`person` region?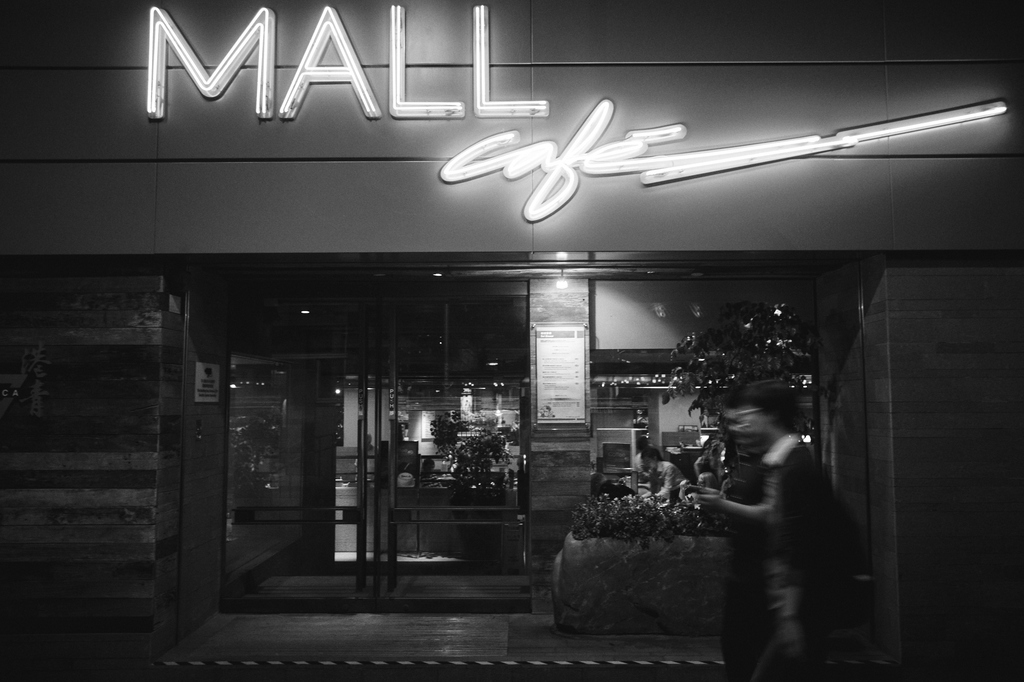
locate(633, 430, 648, 470)
